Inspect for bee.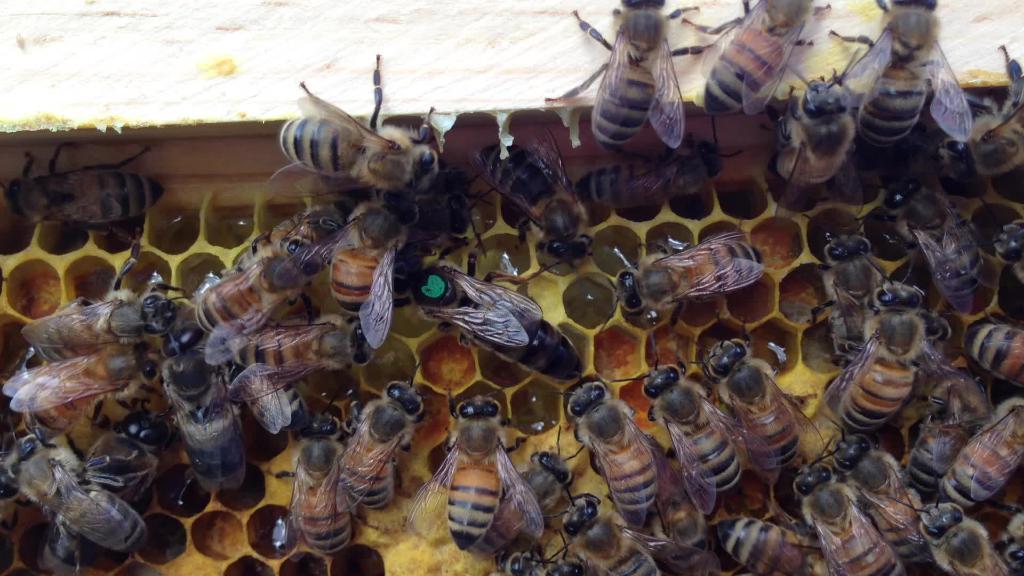
Inspection: pyautogui.locateOnScreen(936, 45, 1023, 183).
